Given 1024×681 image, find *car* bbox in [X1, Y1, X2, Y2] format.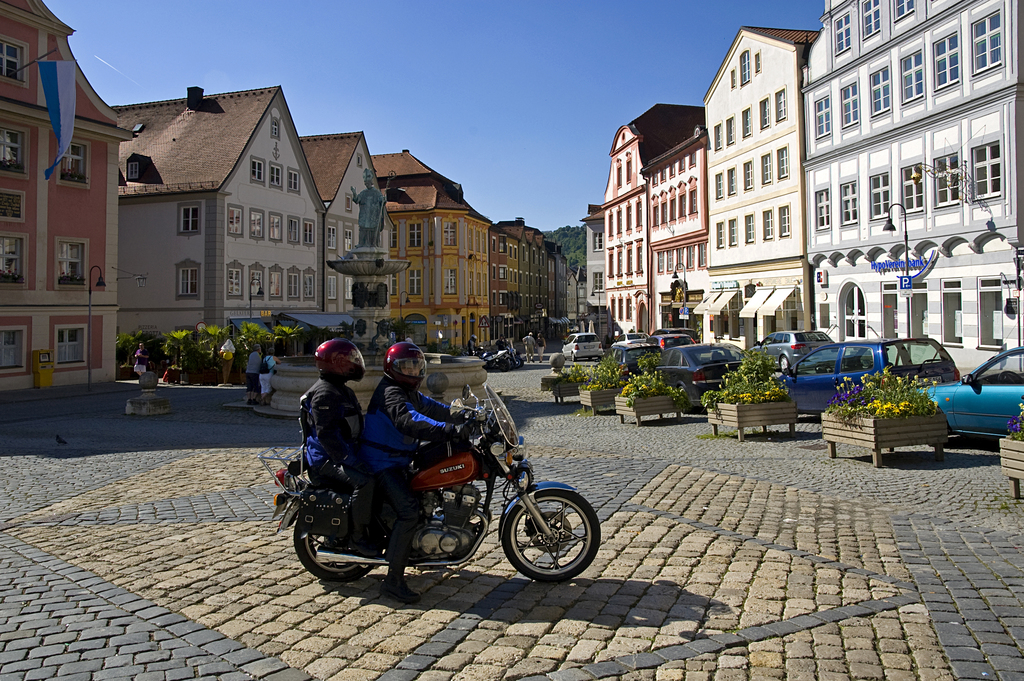
[611, 341, 670, 375].
